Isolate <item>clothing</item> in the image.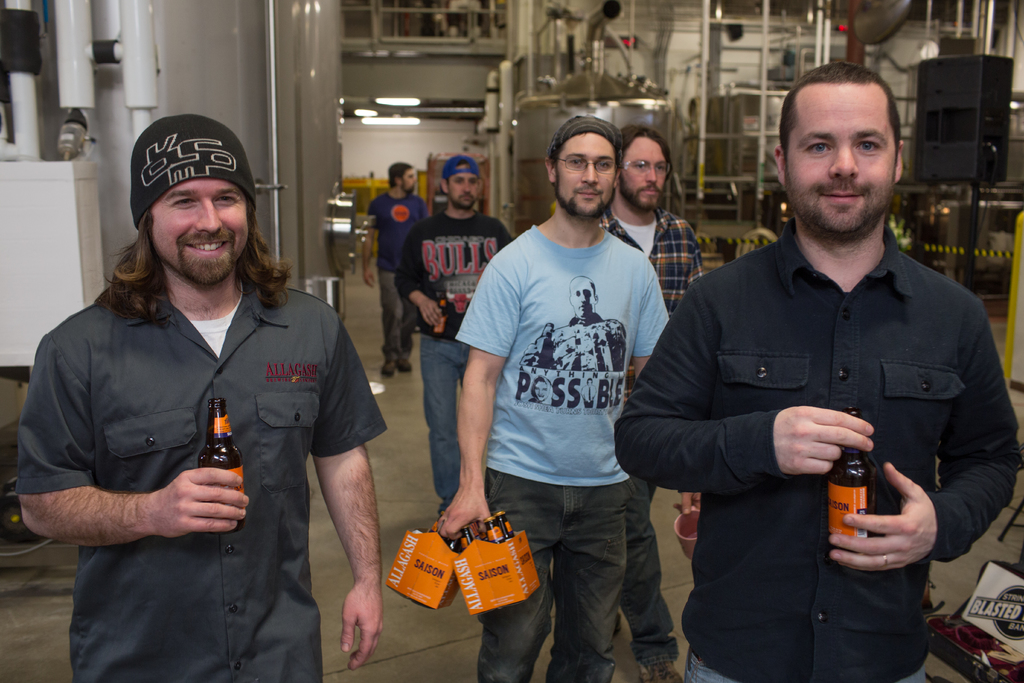
Isolated region: (left=6, top=264, right=383, bottom=682).
